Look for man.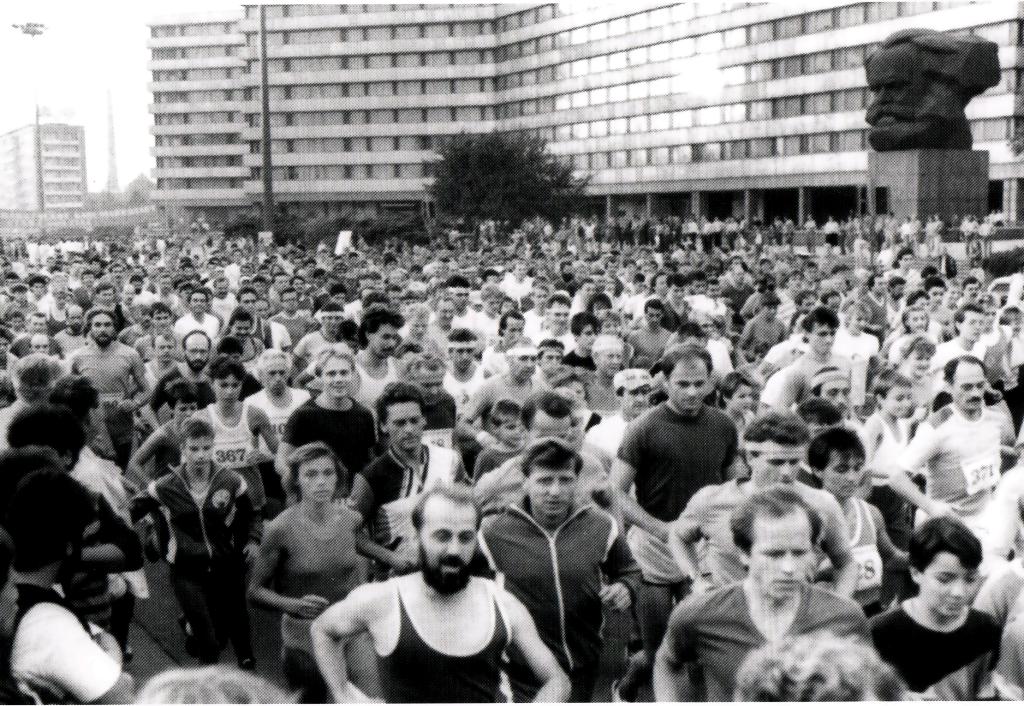
Found: select_region(604, 341, 751, 649).
